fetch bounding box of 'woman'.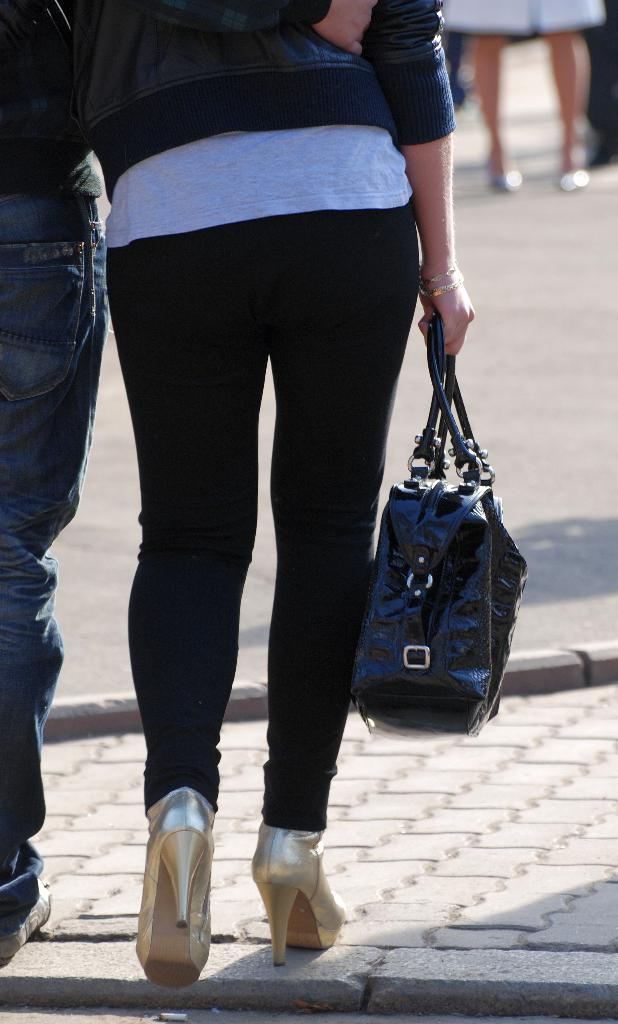
Bbox: bbox=[76, 0, 440, 893].
